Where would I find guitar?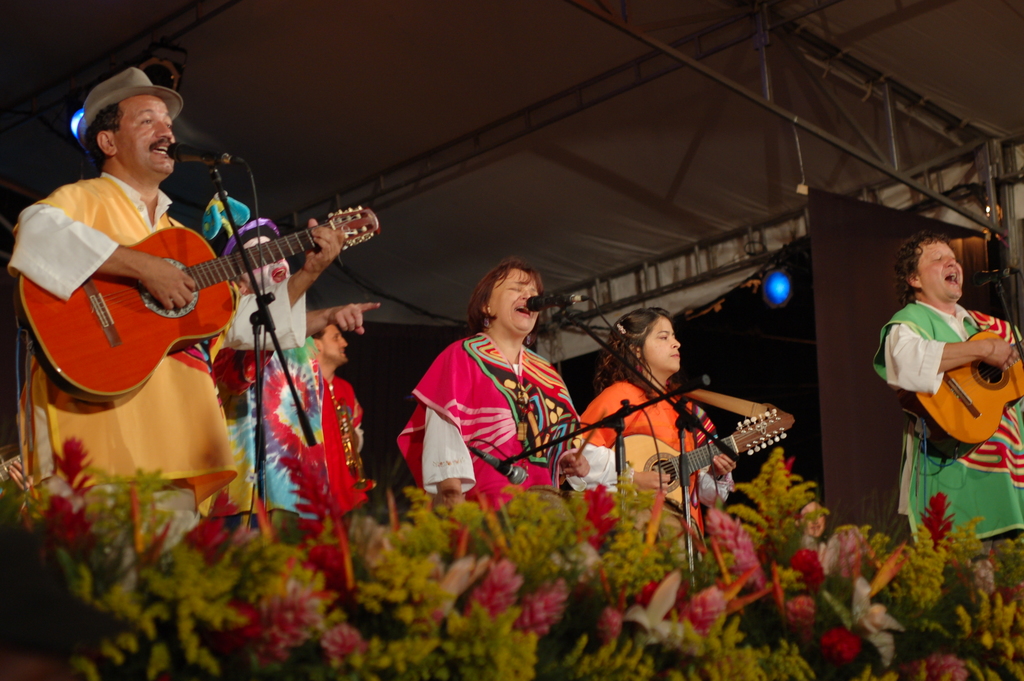
At box(114, 195, 378, 406).
